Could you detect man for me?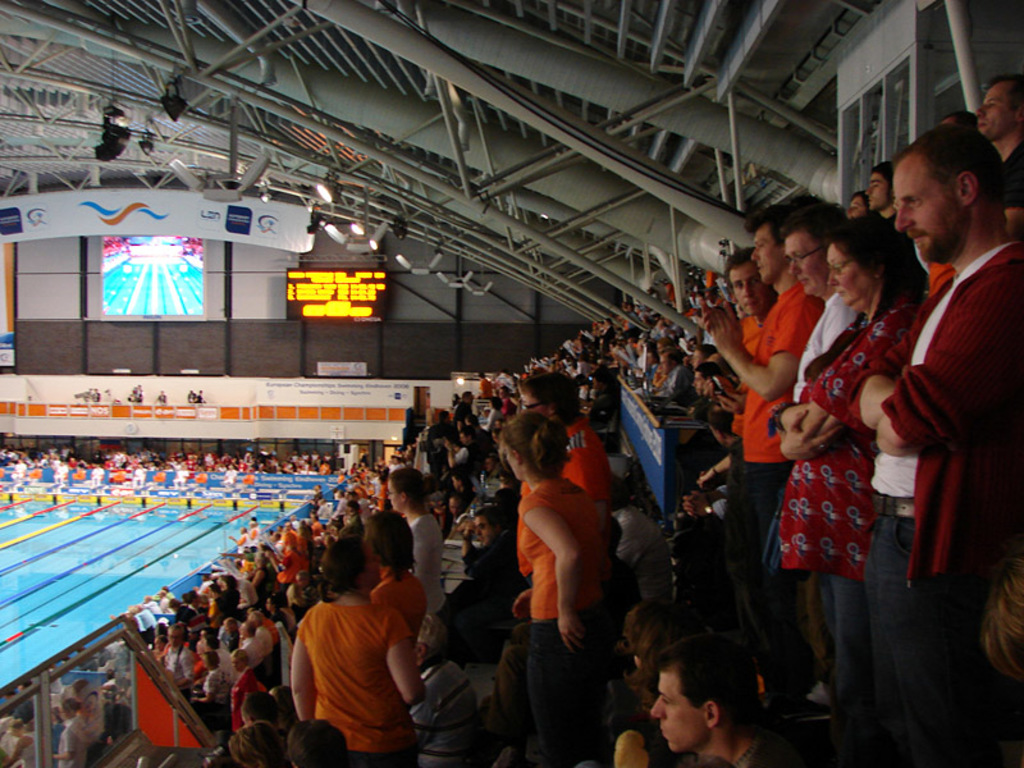
Detection result: bbox(172, 463, 188, 489).
